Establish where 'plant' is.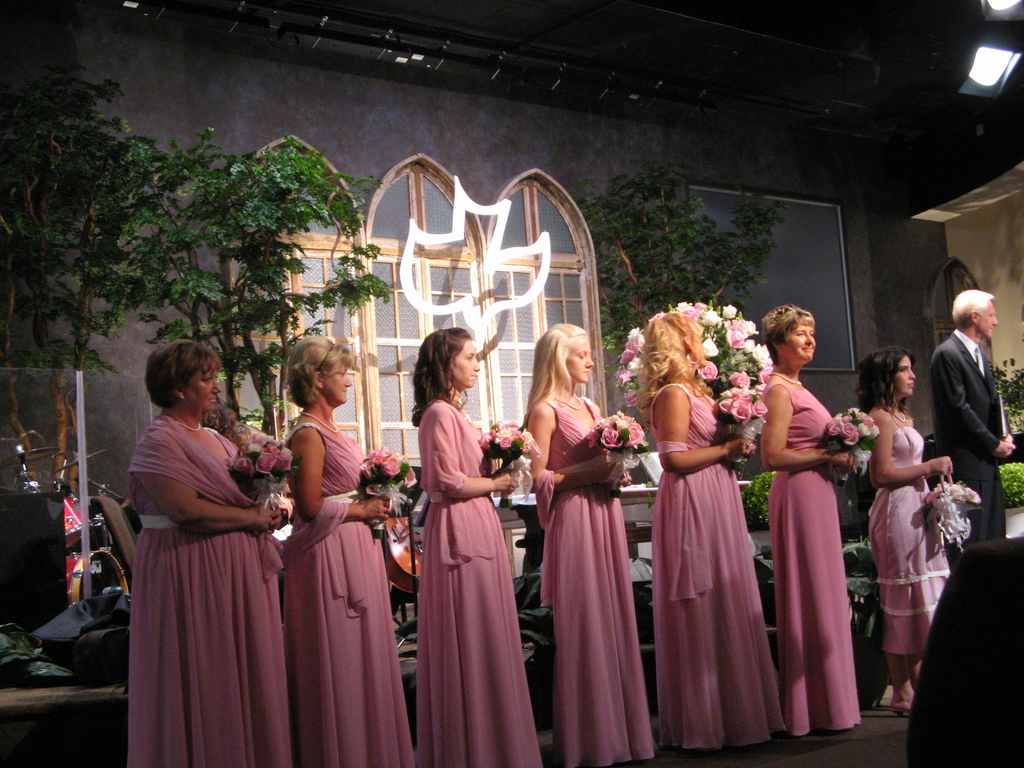
Established at pyautogui.locateOnScreen(0, 65, 220, 500).
